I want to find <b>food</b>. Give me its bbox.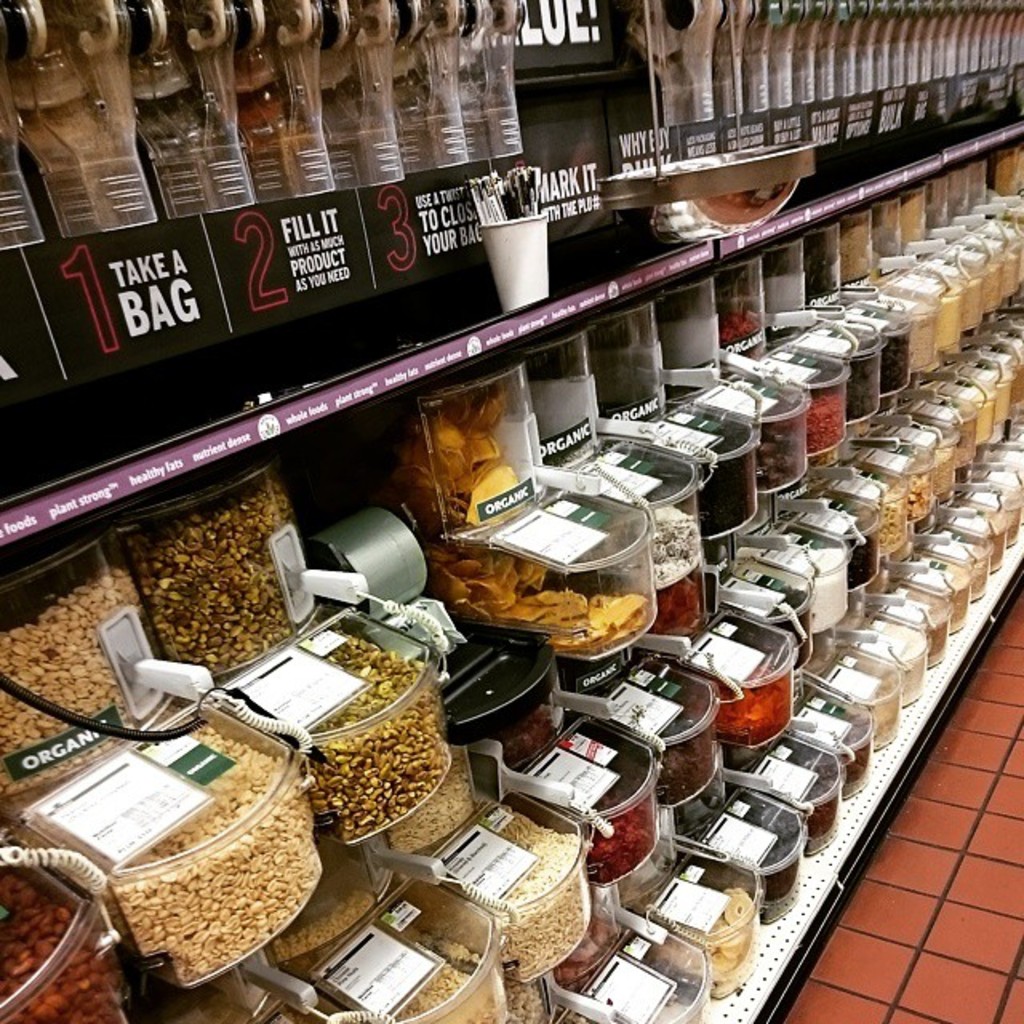
(x1=123, y1=480, x2=318, y2=677).
